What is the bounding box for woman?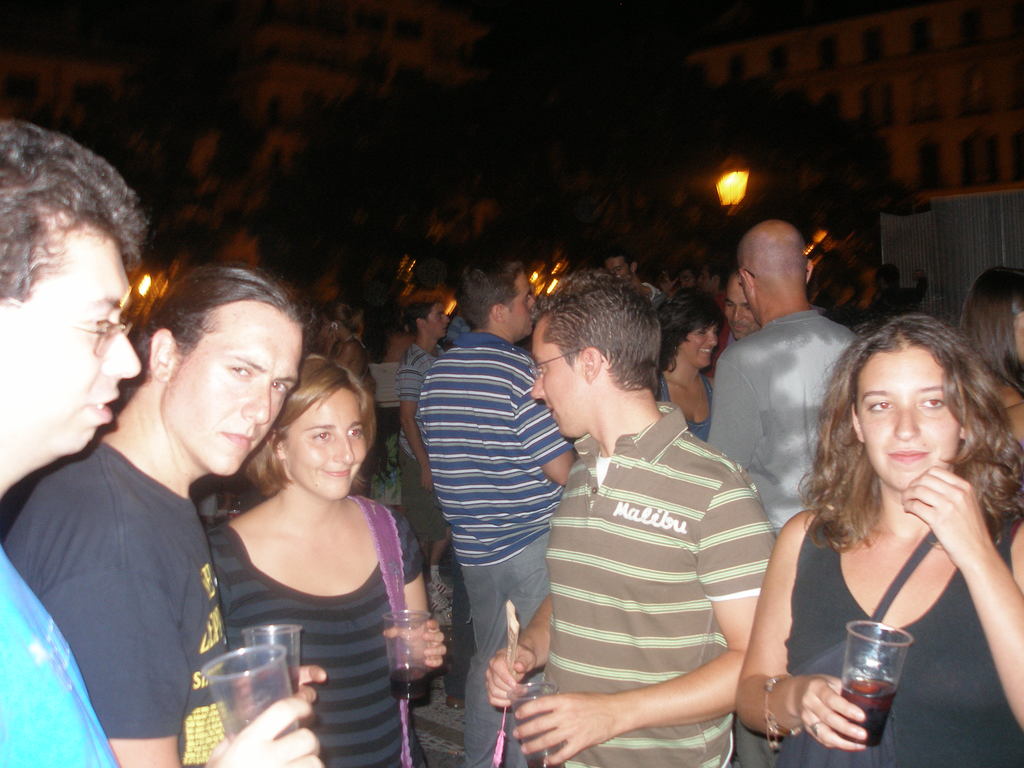
(x1=733, y1=297, x2=1023, y2=767).
